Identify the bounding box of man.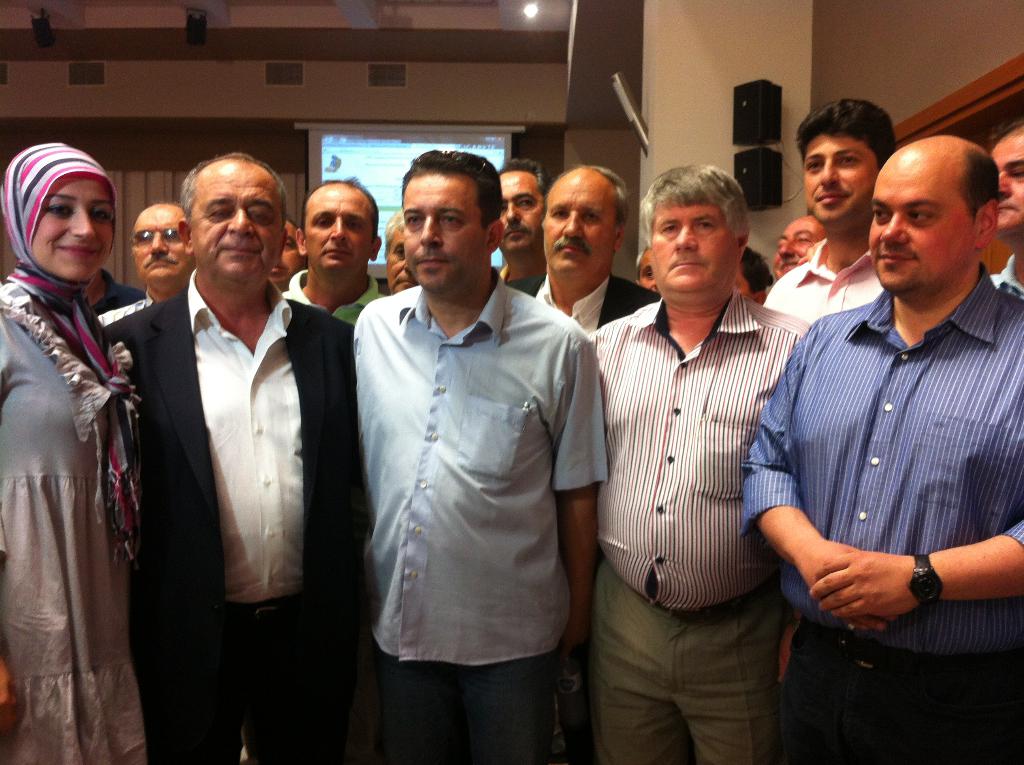
BBox(494, 154, 669, 344).
